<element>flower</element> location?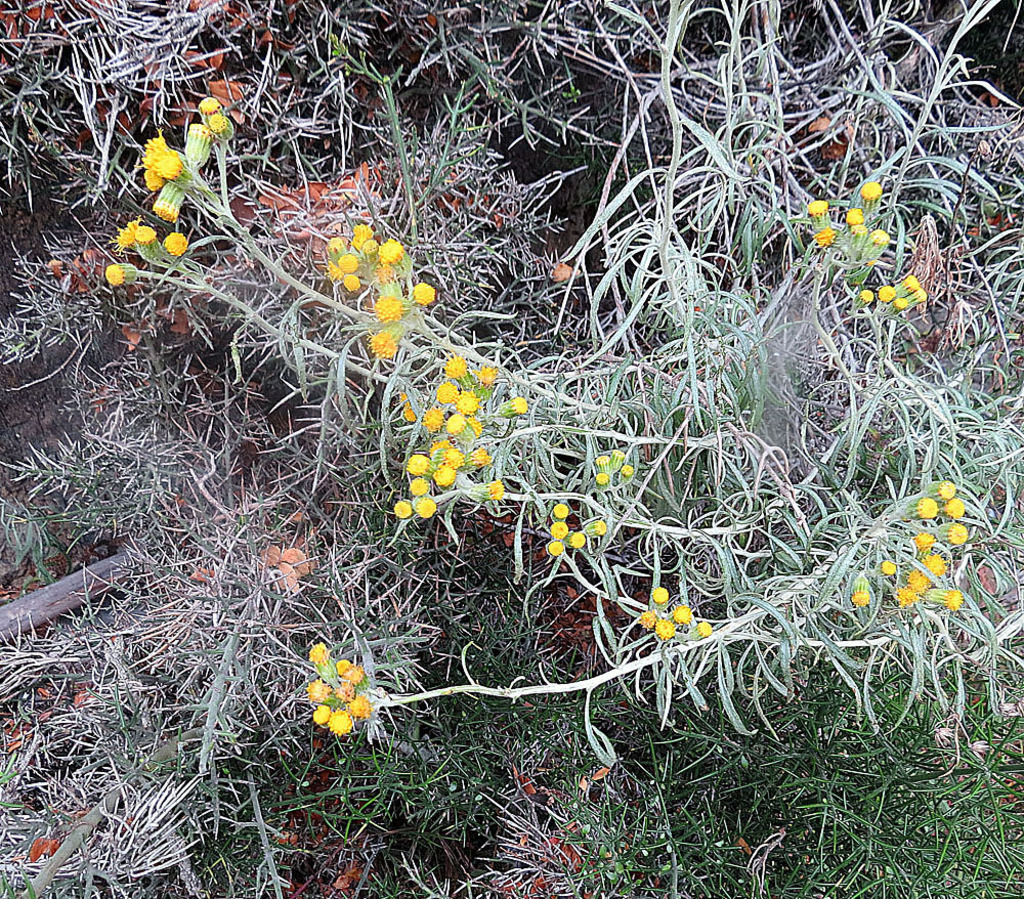
locate(477, 363, 507, 385)
